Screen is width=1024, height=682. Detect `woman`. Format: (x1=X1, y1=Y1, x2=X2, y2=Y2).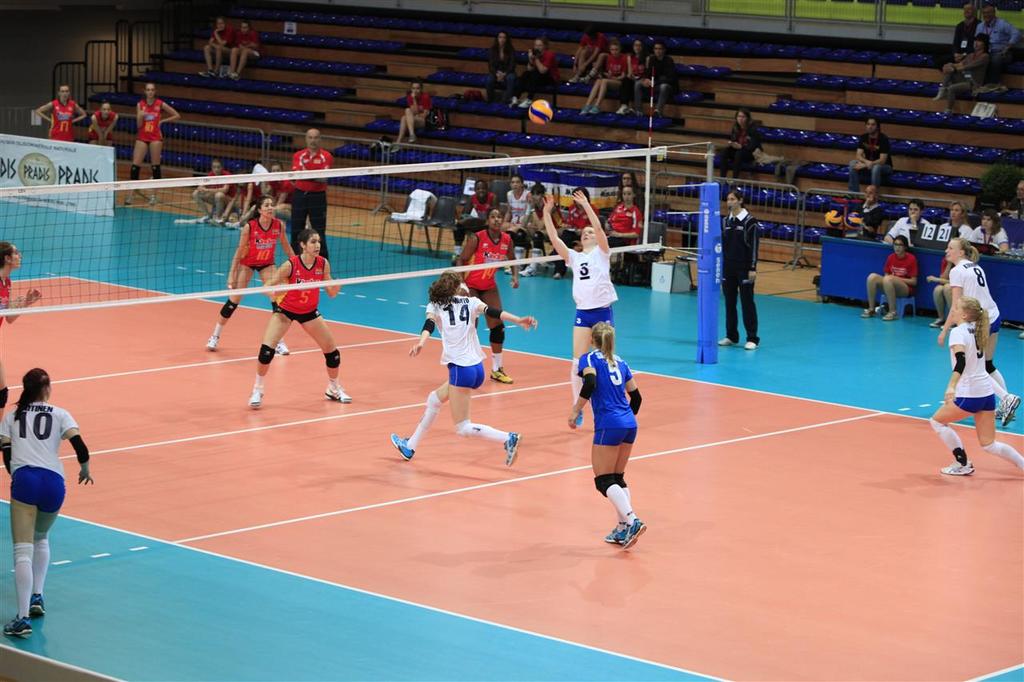
(x1=974, y1=203, x2=1023, y2=255).
